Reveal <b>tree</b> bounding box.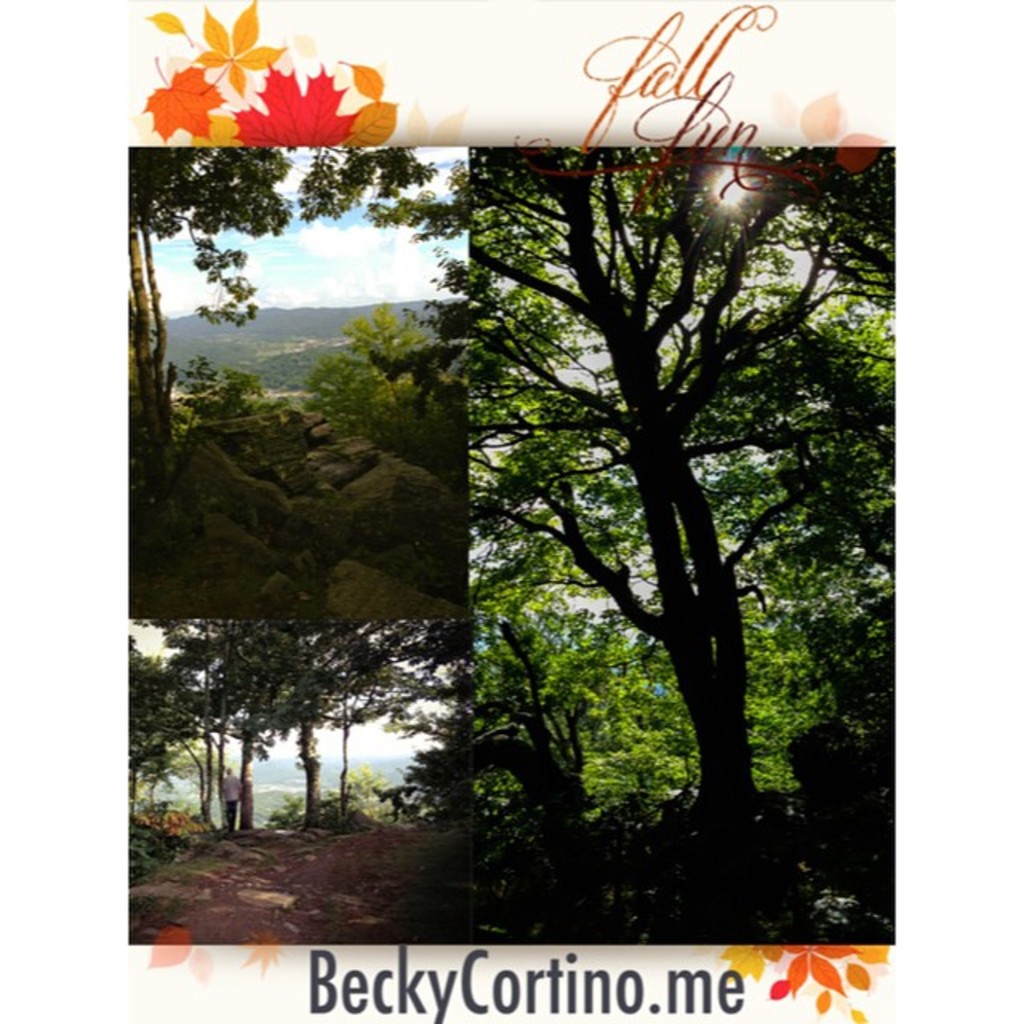
Revealed: locate(301, 301, 432, 451).
